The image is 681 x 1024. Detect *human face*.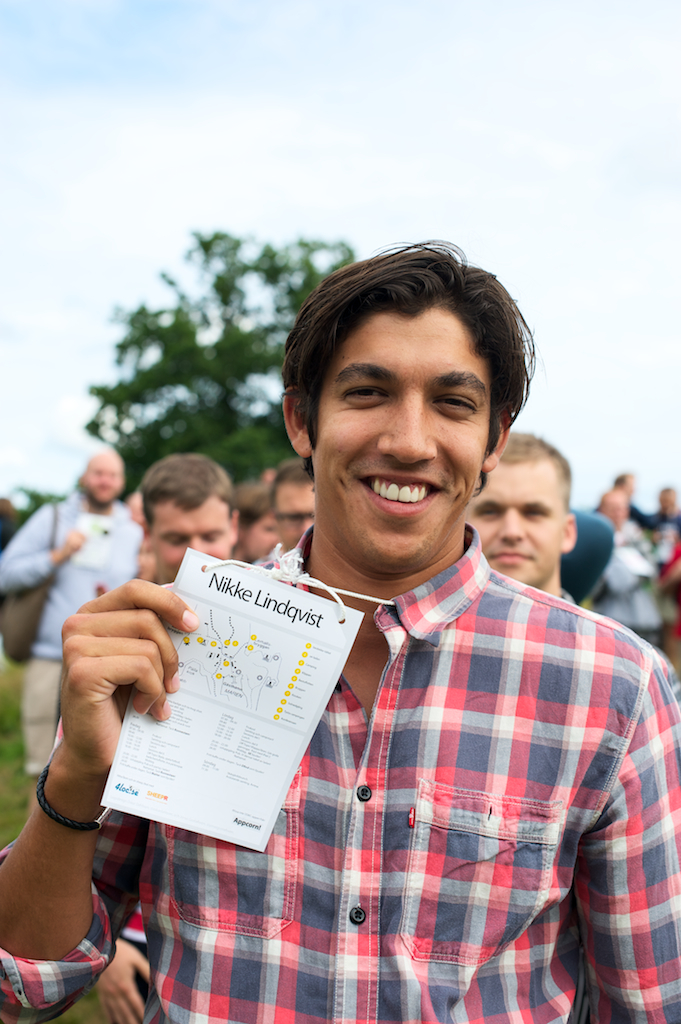
Detection: 148, 495, 226, 582.
